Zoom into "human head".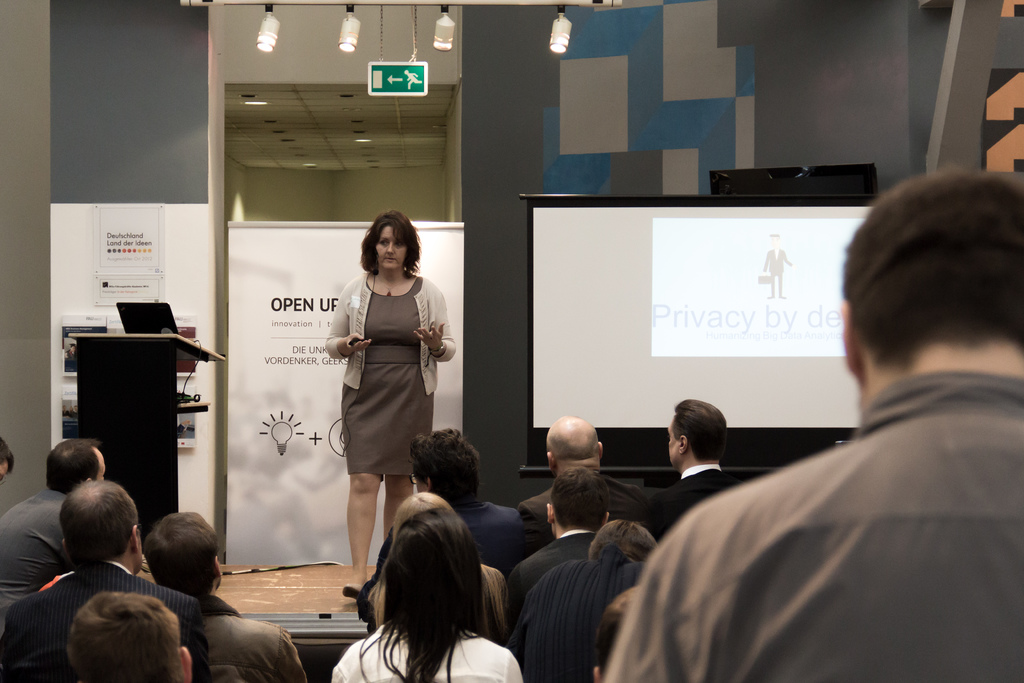
Zoom target: box(546, 465, 612, 533).
